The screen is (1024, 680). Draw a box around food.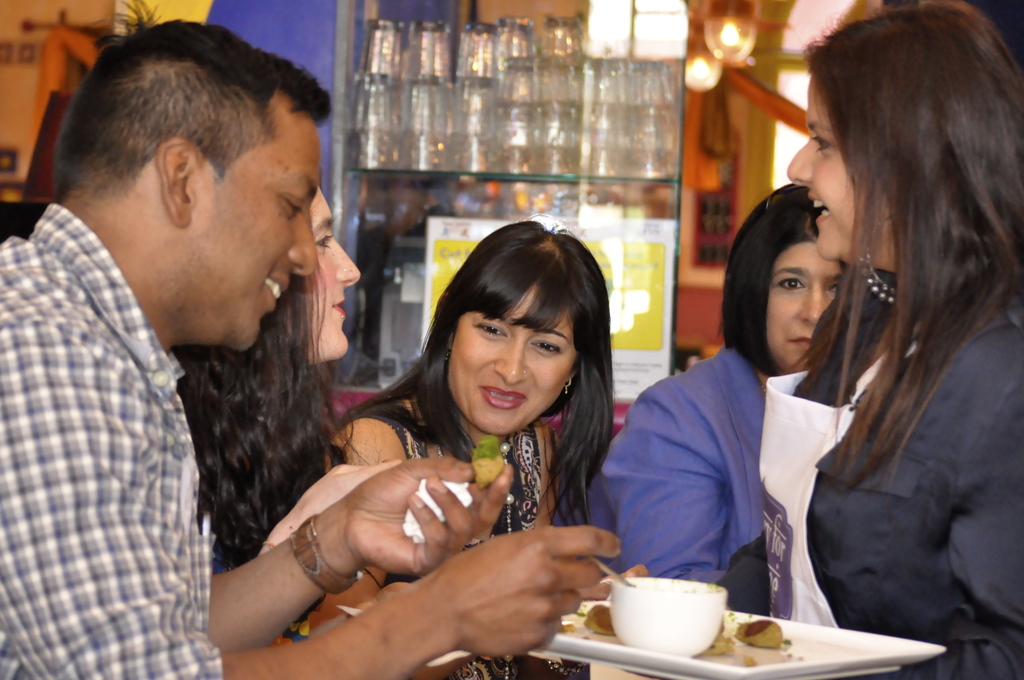
bbox(470, 440, 504, 487).
